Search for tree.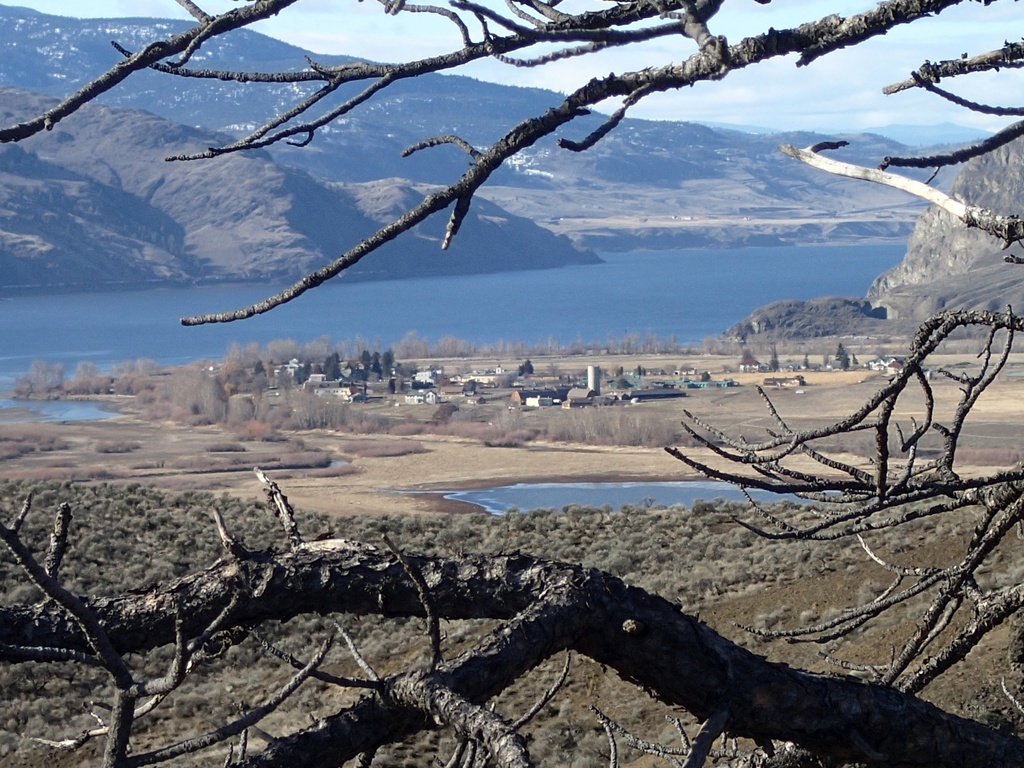
Found at pyautogui.locateOnScreen(53, 360, 65, 389).
